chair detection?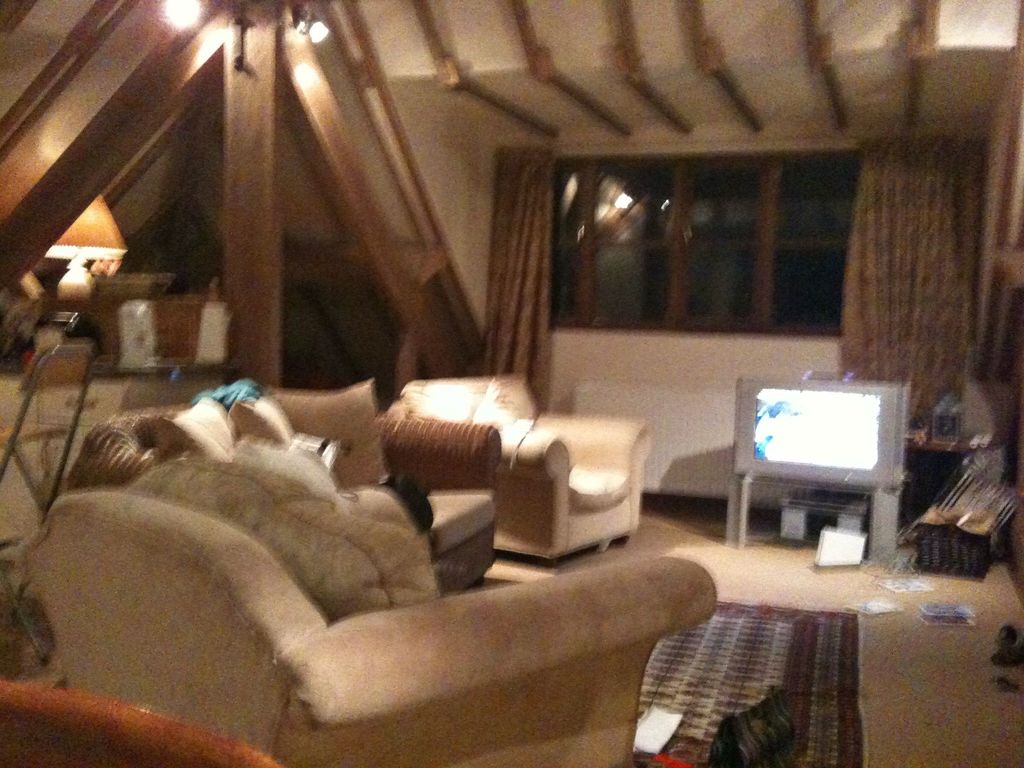
region(42, 364, 704, 733)
